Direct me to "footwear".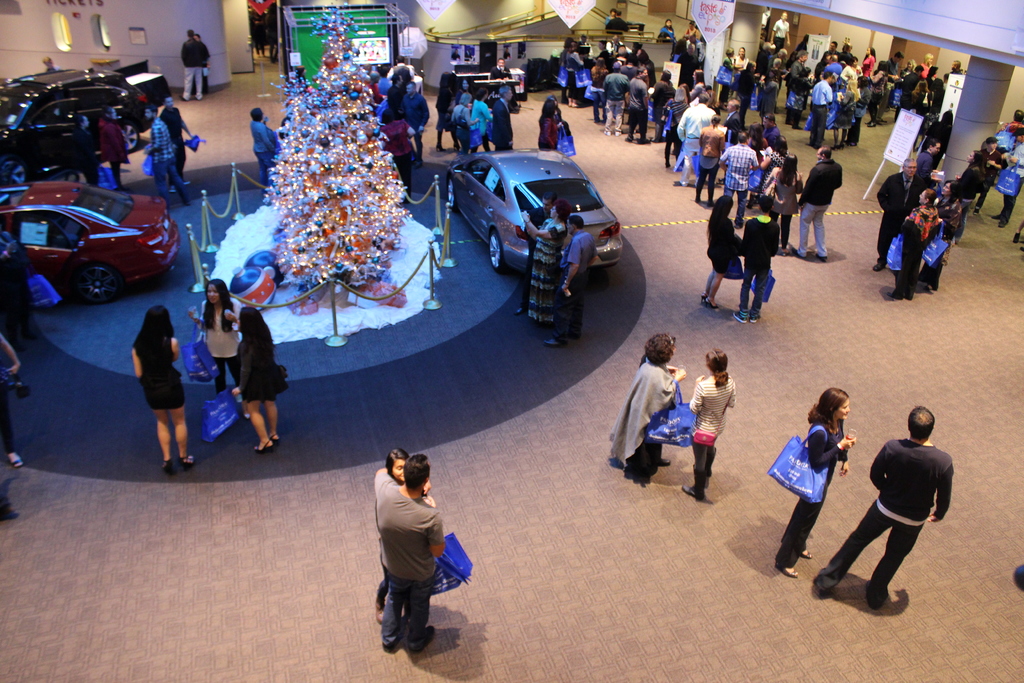
Direction: detection(776, 245, 791, 258).
